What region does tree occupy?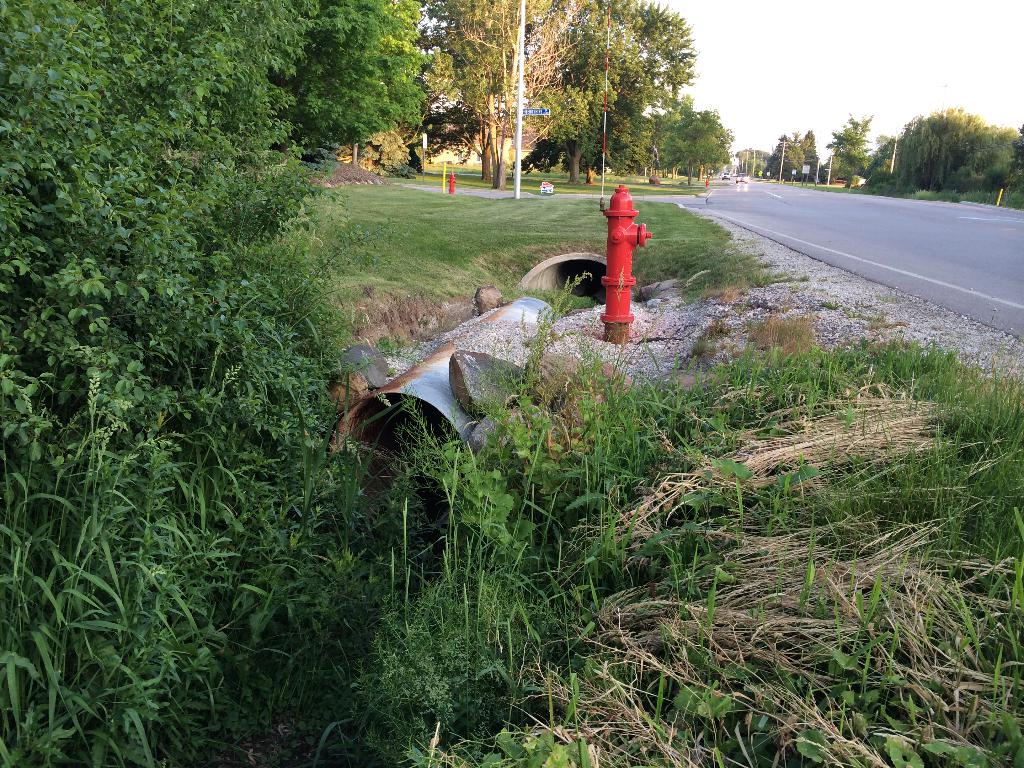
Rect(746, 123, 836, 181).
